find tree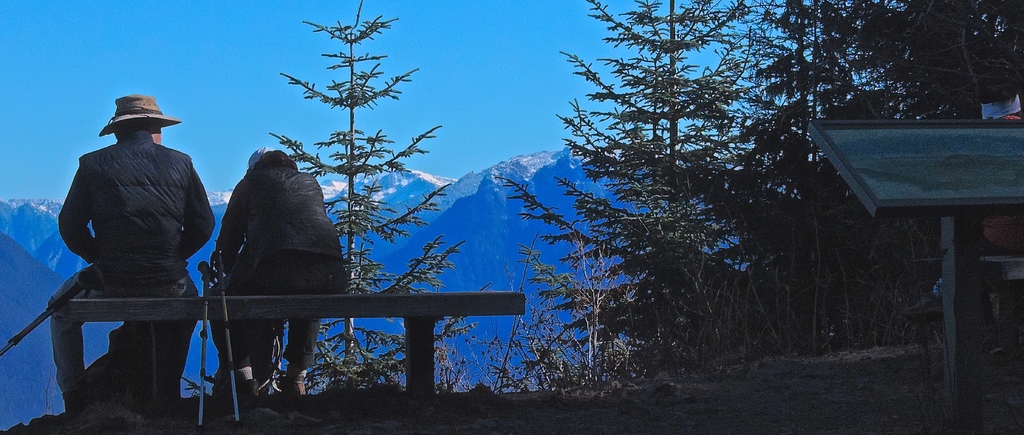
region(273, 6, 468, 385)
